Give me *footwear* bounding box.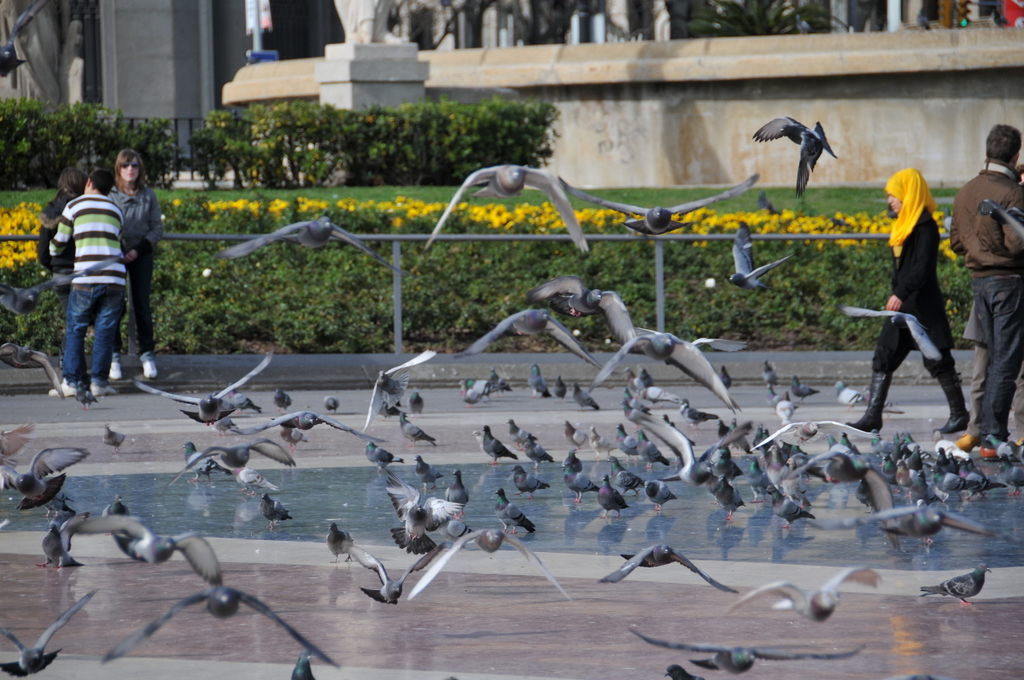
l=49, t=382, r=79, b=396.
